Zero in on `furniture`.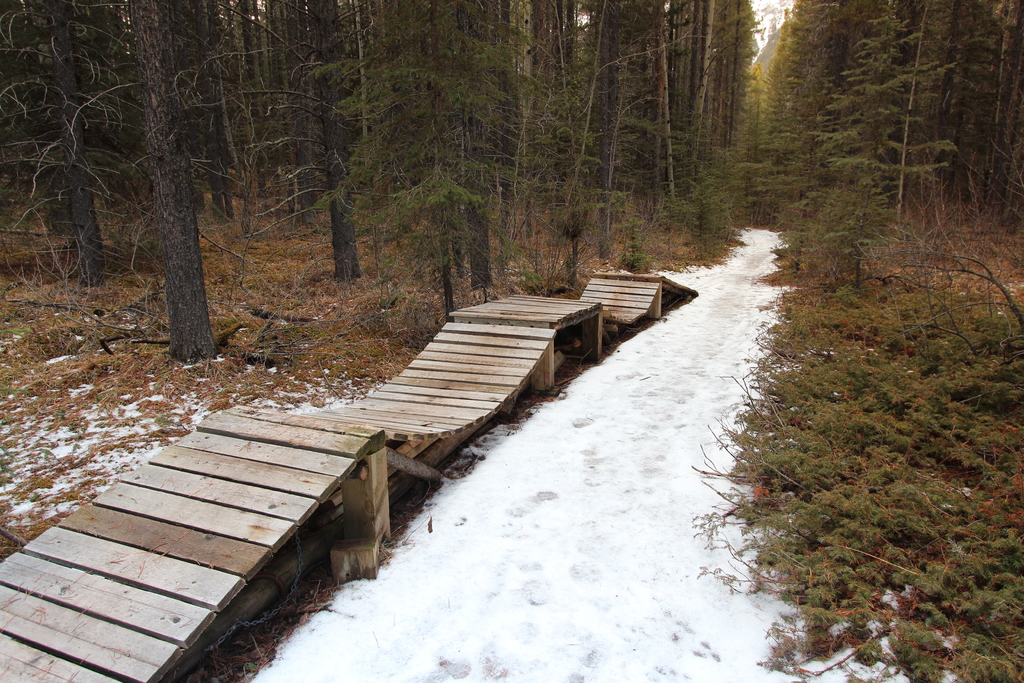
Zeroed in: l=0, t=402, r=392, b=682.
